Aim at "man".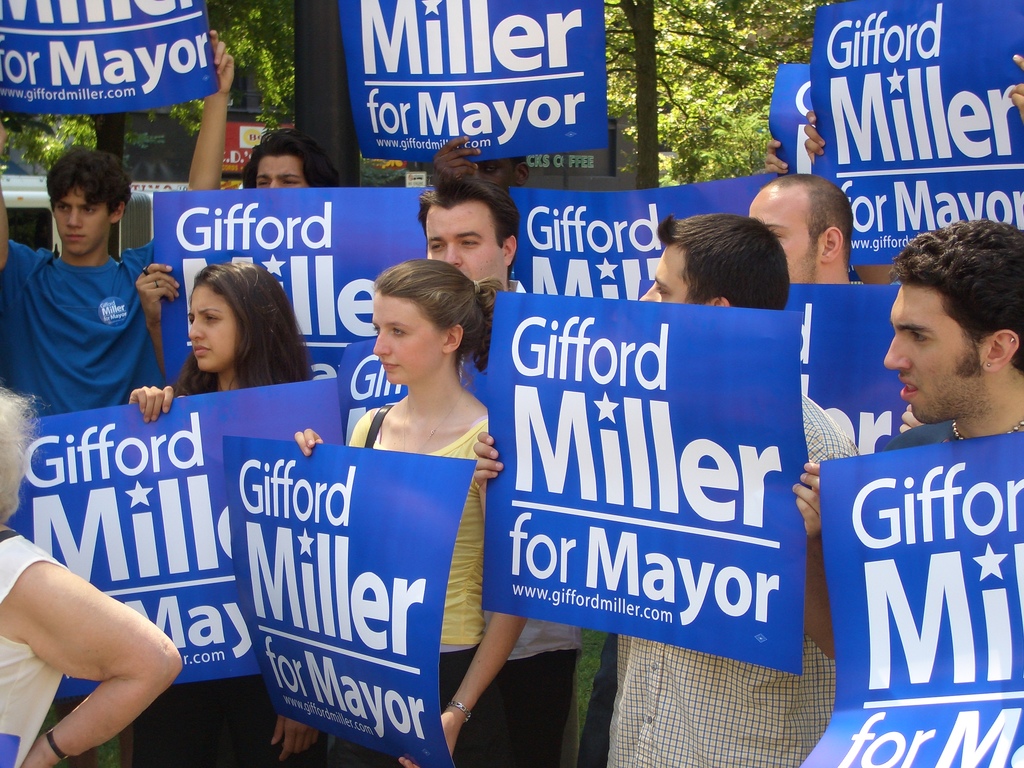
Aimed at rect(415, 169, 580, 767).
